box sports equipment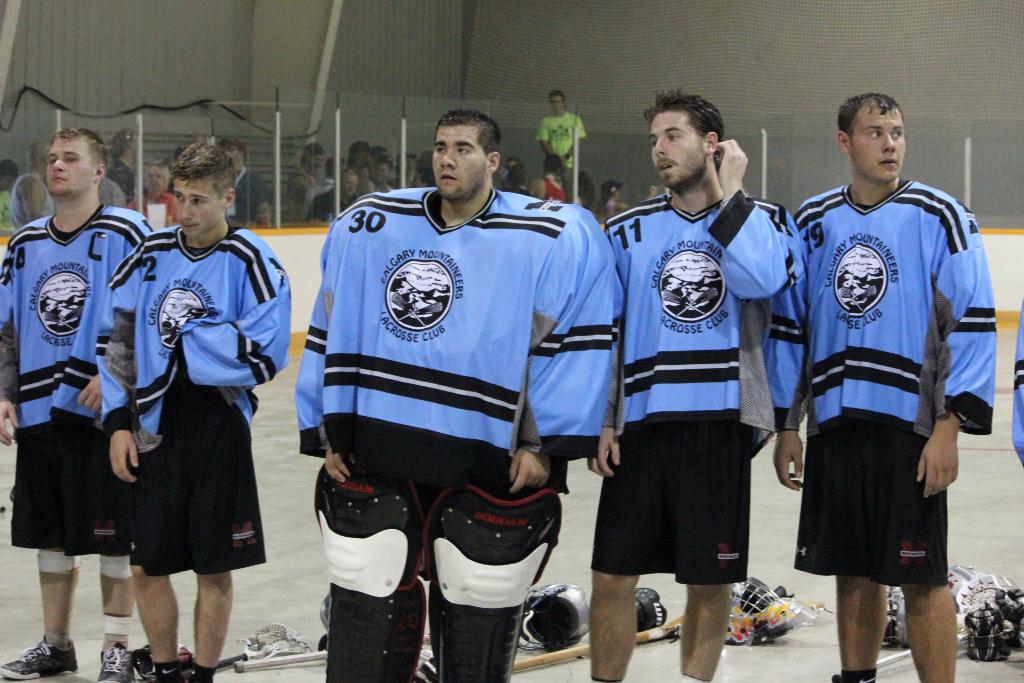
crop(133, 642, 196, 680)
